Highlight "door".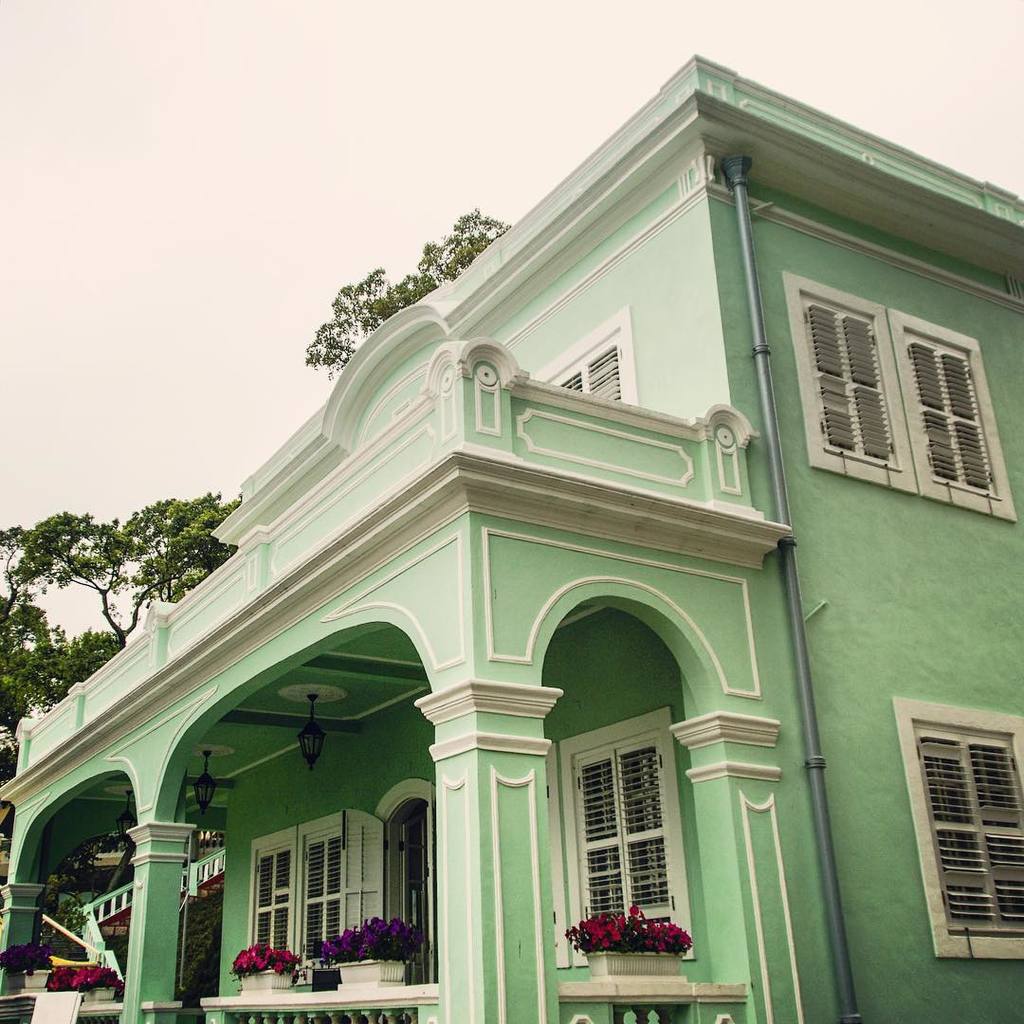
Highlighted region: <box>335,805,393,937</box>.
